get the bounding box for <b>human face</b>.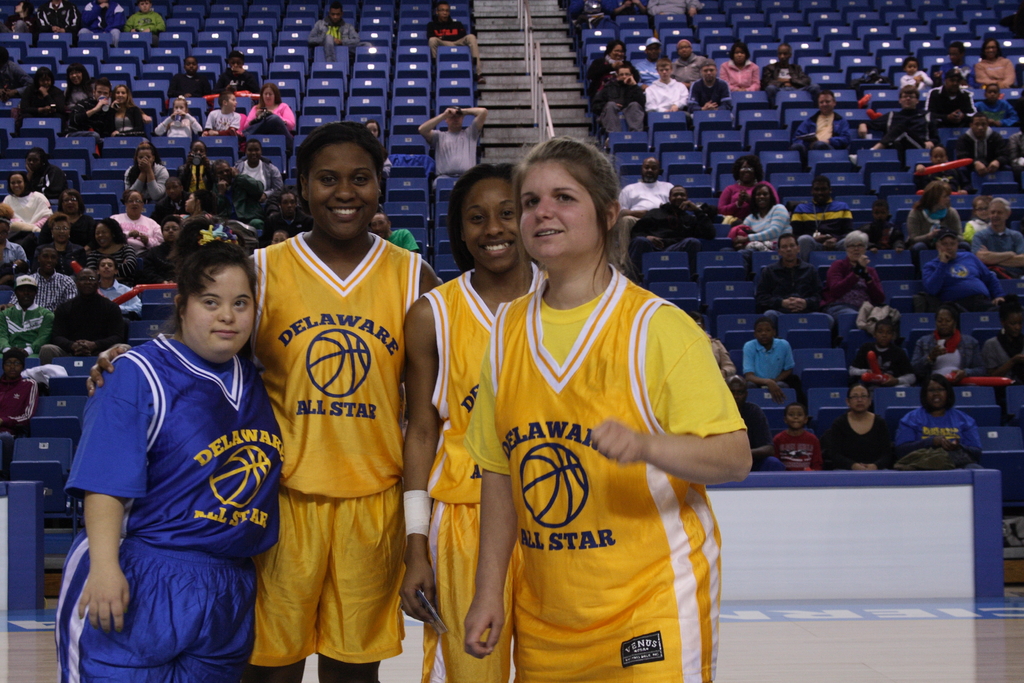
bbox(1005, 313, 1023, 334).
